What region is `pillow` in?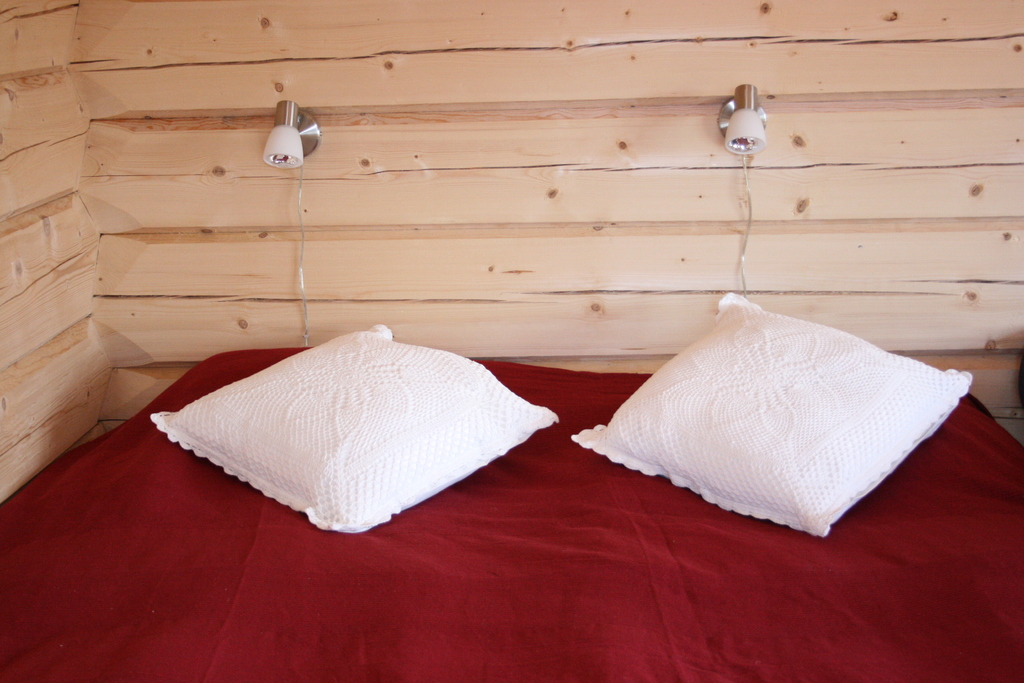
[left=150, top=327, right=556, bottom=531].
